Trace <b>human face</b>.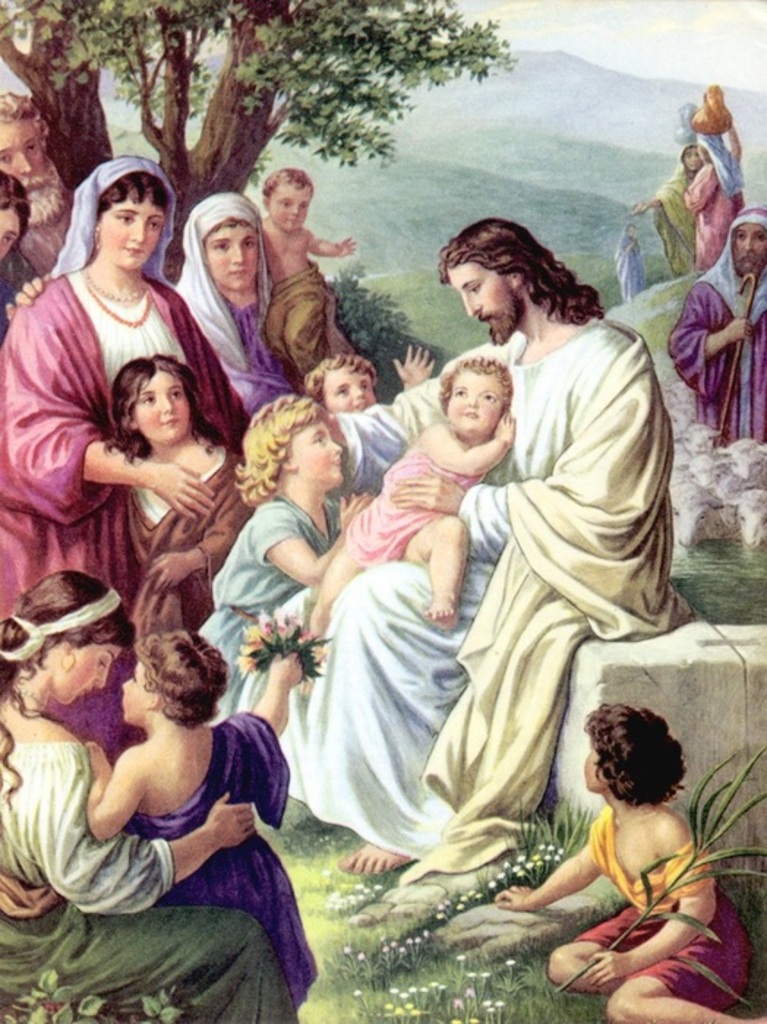
Traced to <bbox>120, 670, 149, 723</bbox>.
